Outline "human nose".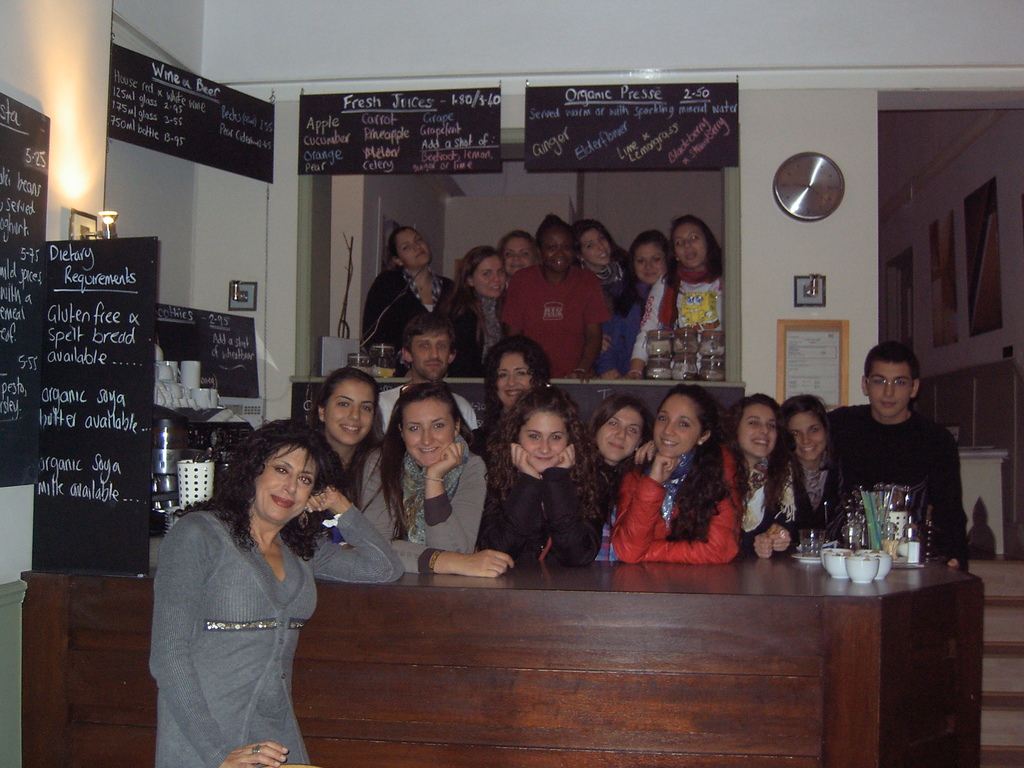
Outline: 613 428 627 440.
